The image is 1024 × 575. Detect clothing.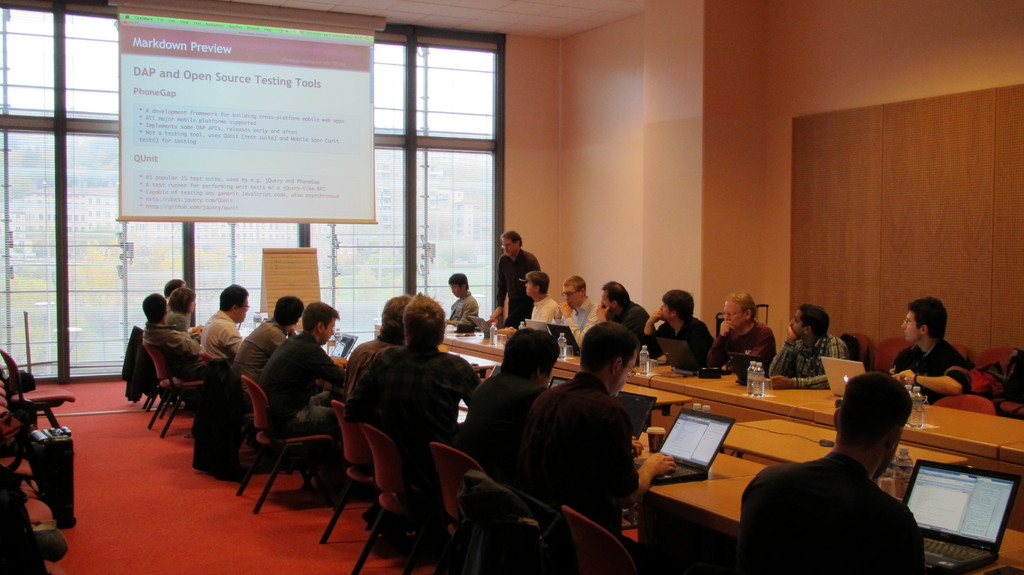
Detection: crop(463, 364, 539, 488).
